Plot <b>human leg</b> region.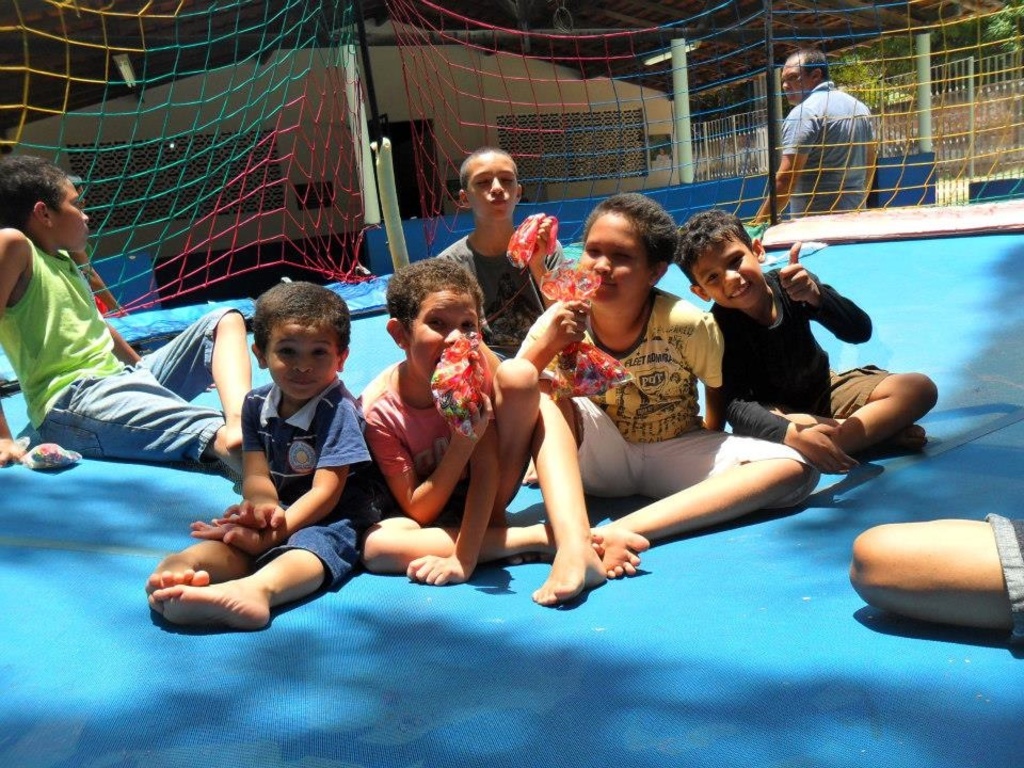
Plotted at (left=42, top=375, right=252, bottom=469).
